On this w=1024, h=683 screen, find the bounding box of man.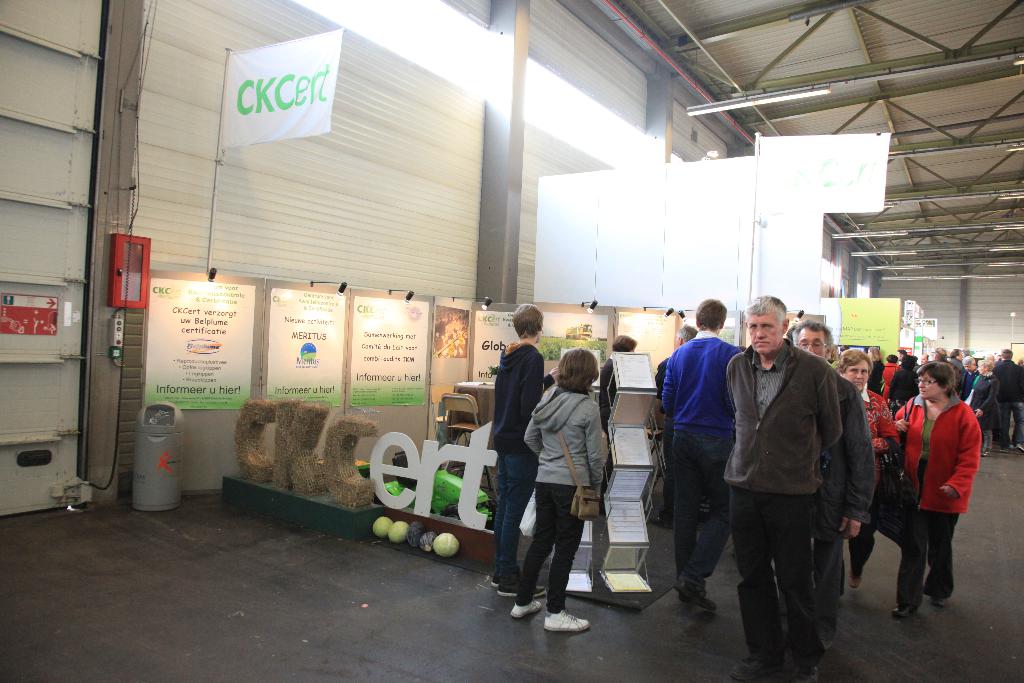
Bounding box: (left=993, top=348, right=1023, bottom=456).
